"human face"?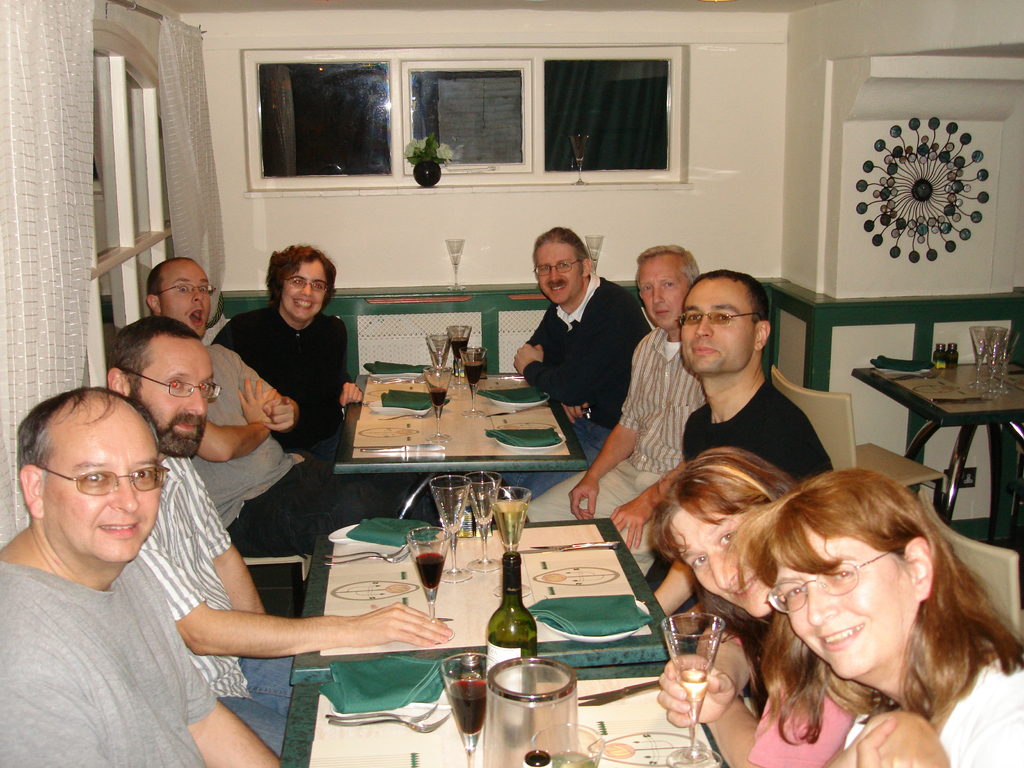
159,267,210,340
